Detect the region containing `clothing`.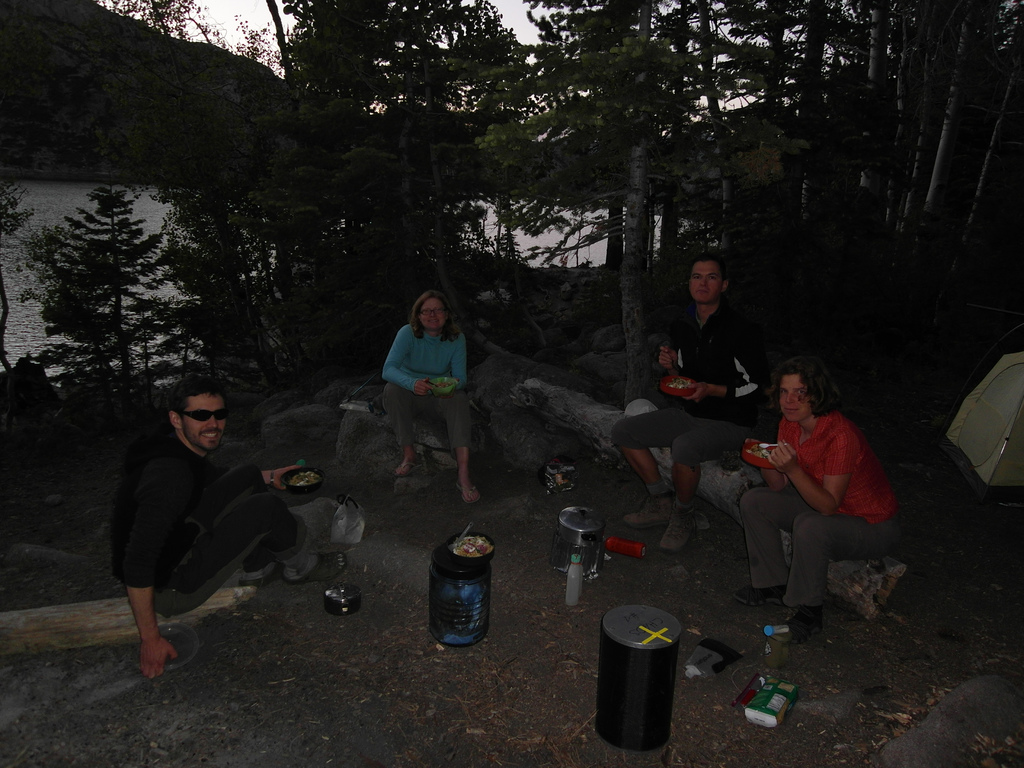
378:321:471:450.
